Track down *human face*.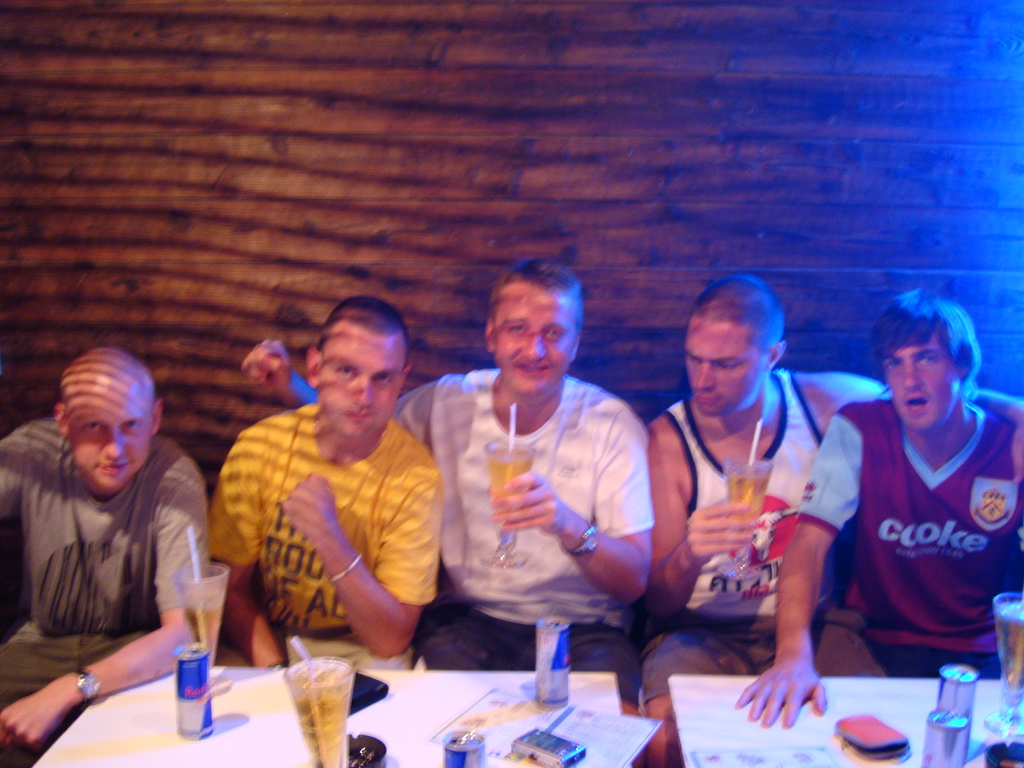
Tracked to {"left": 492, "top": 280, "right": 572, "bottom": 397}.
